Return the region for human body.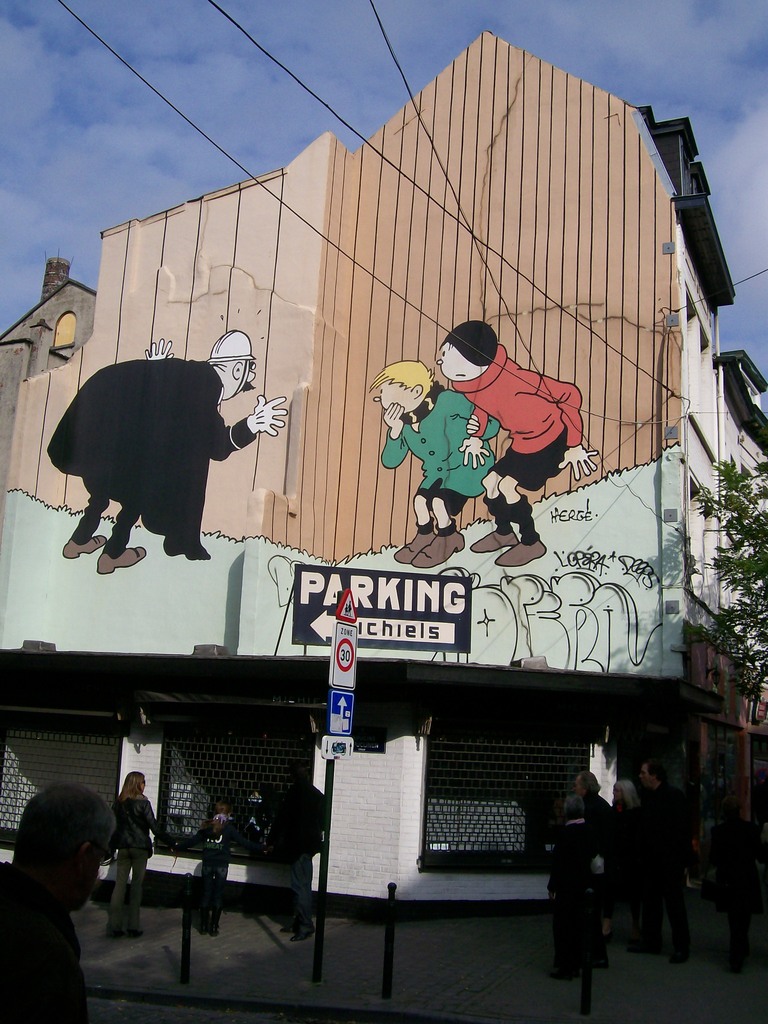
locate(623, 758, 685, 963).
